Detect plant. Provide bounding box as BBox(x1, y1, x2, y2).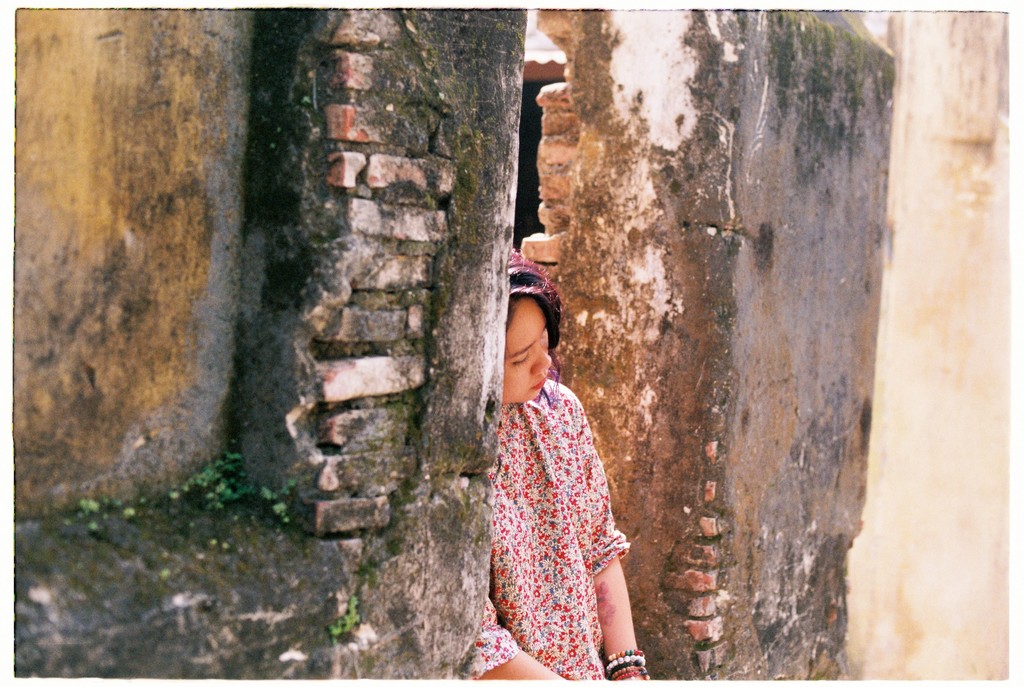
BBox(104, 495, 123, 512).
